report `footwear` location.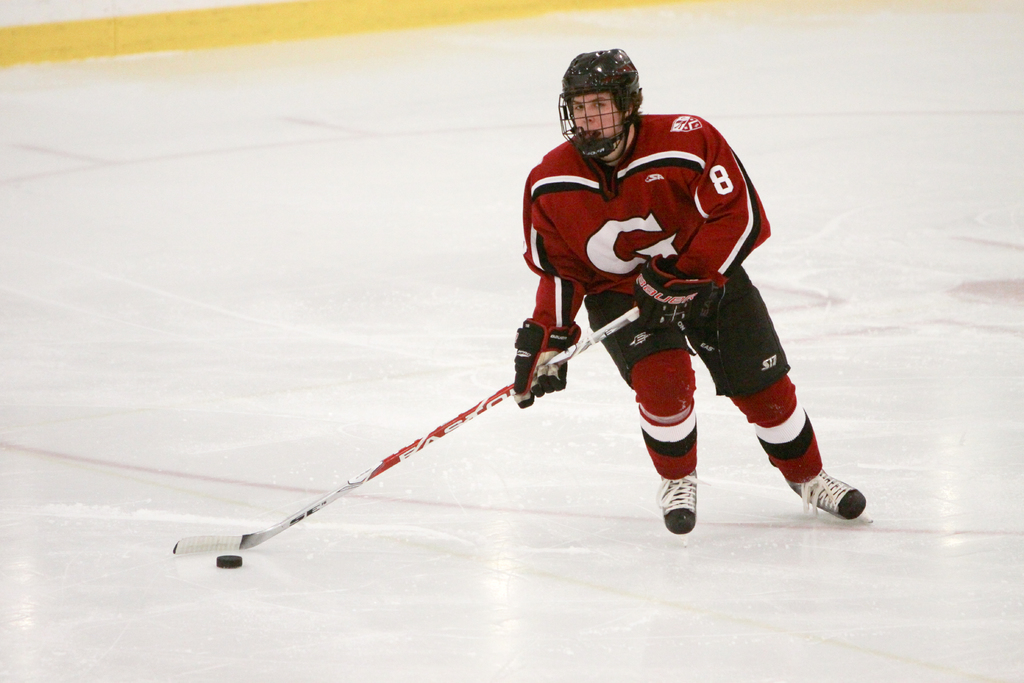
Report: (x1=659, y1=467, x2=698, y2=548).
